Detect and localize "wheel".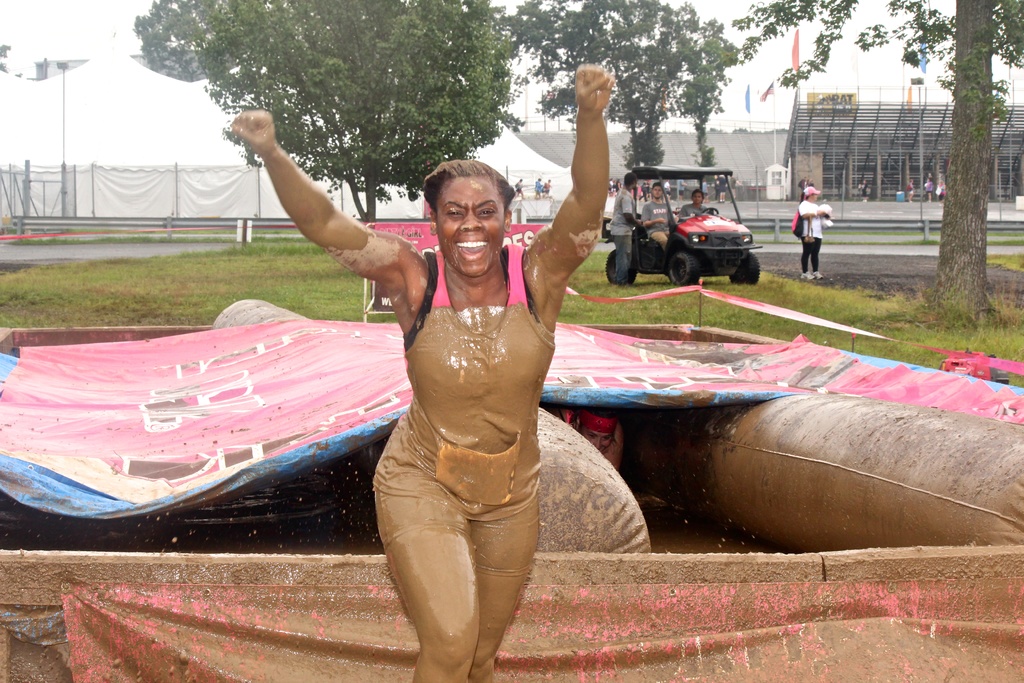
Localized at select_region(674, 254, 694, 284).
